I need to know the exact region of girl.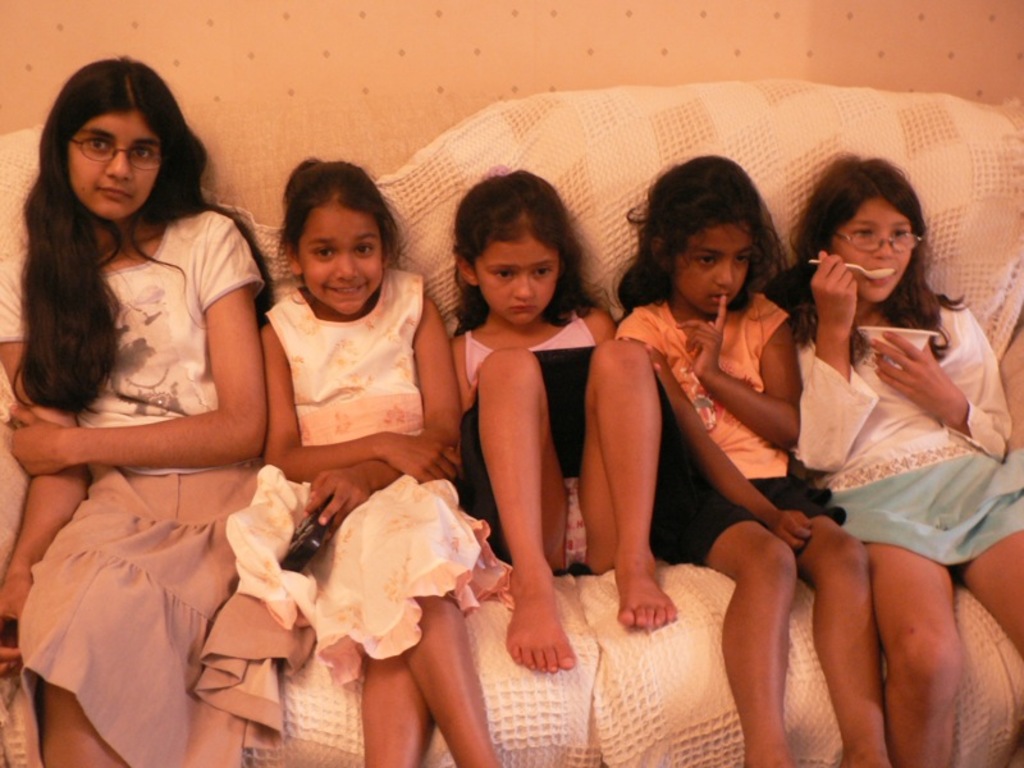
Region: BBox(447, 159, 675, 677).
